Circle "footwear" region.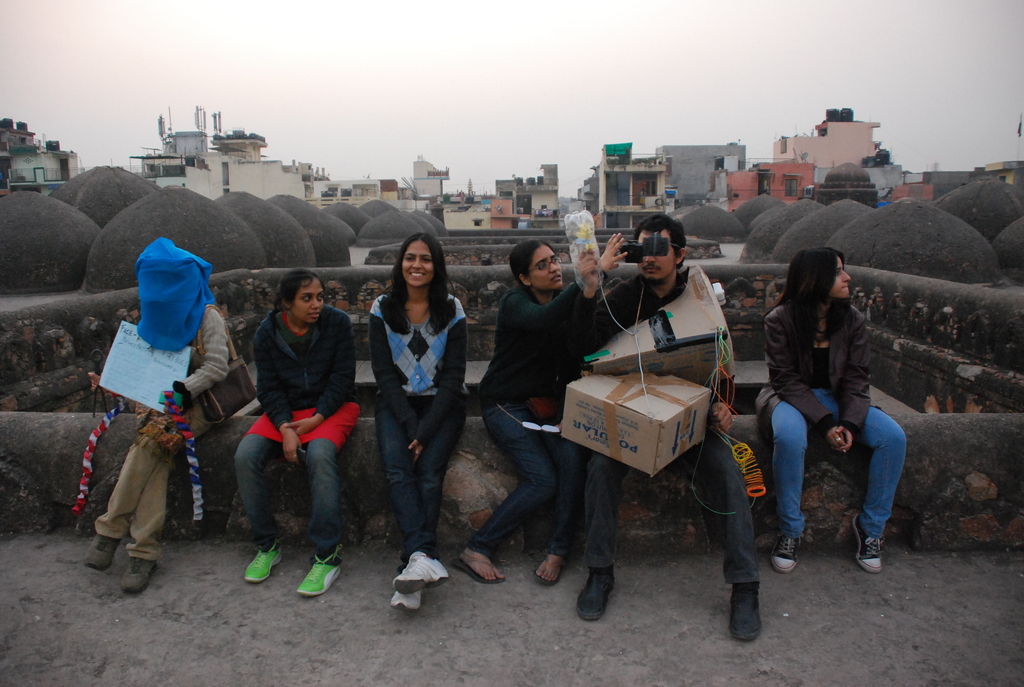
Region: l=297, t=548, r=349, b=600.
